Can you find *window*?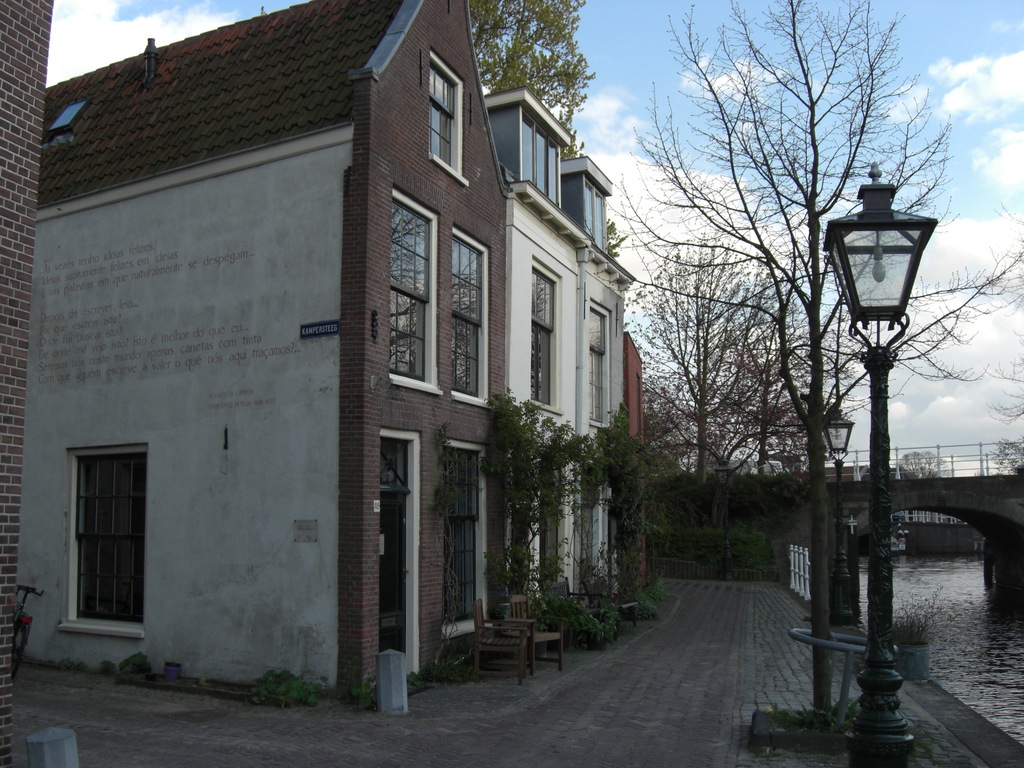
Yes, bounding box: x1=430, y1=105, x2=452, y2=164.
